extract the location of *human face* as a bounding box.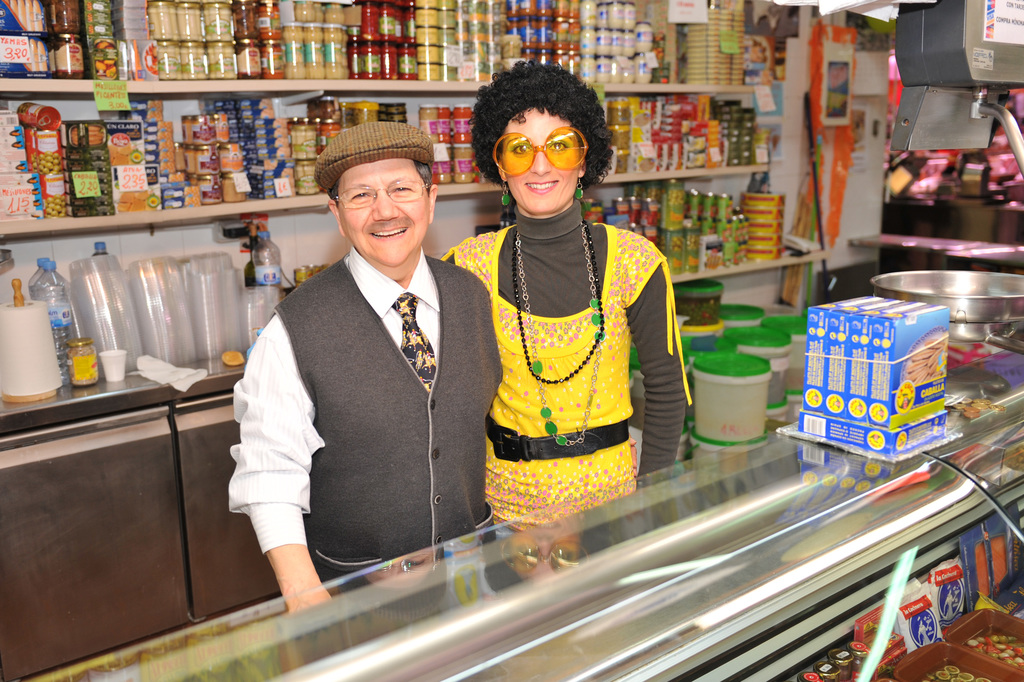
492,107,584,213.
